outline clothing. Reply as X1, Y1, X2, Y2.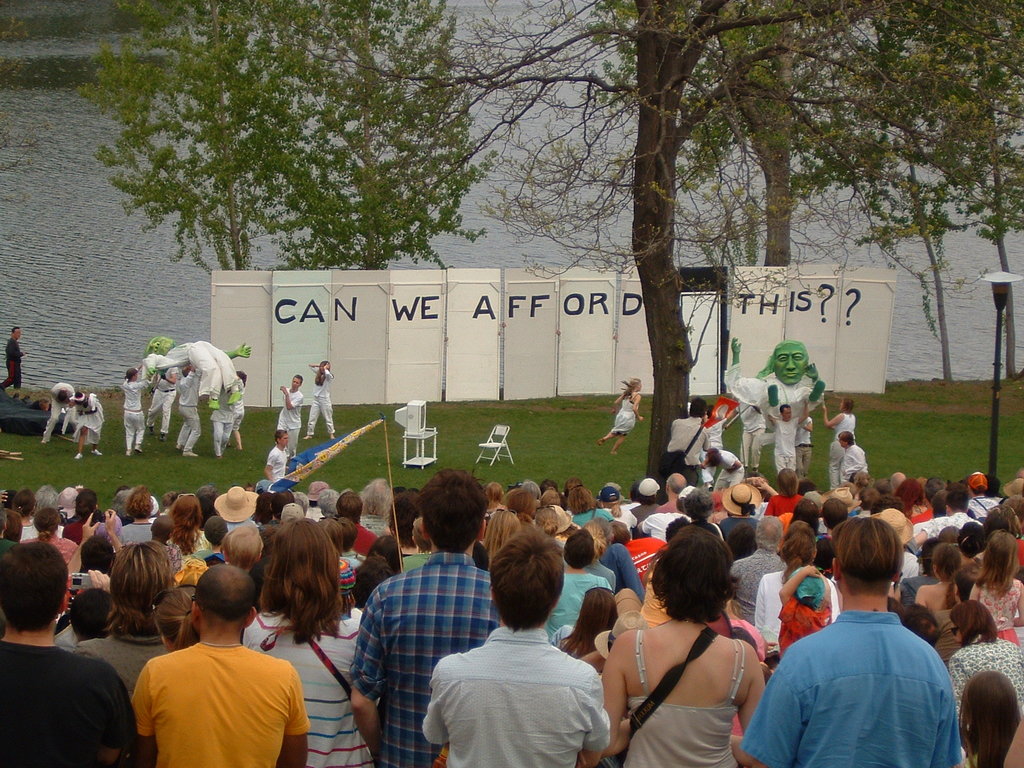
117, 636, 297, 760.
